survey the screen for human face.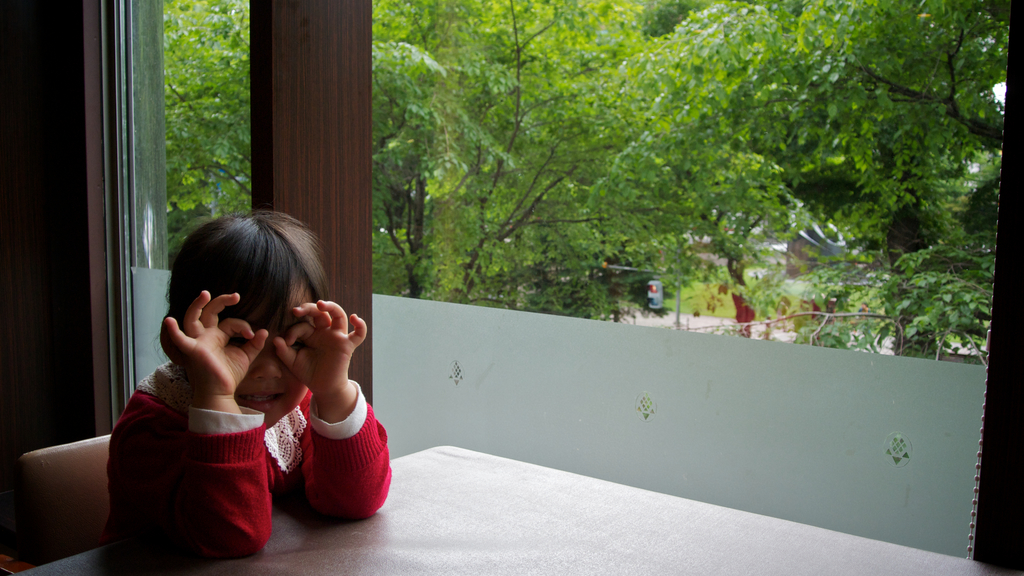
Survey found: bbox=[232, 287, 309, 428].
